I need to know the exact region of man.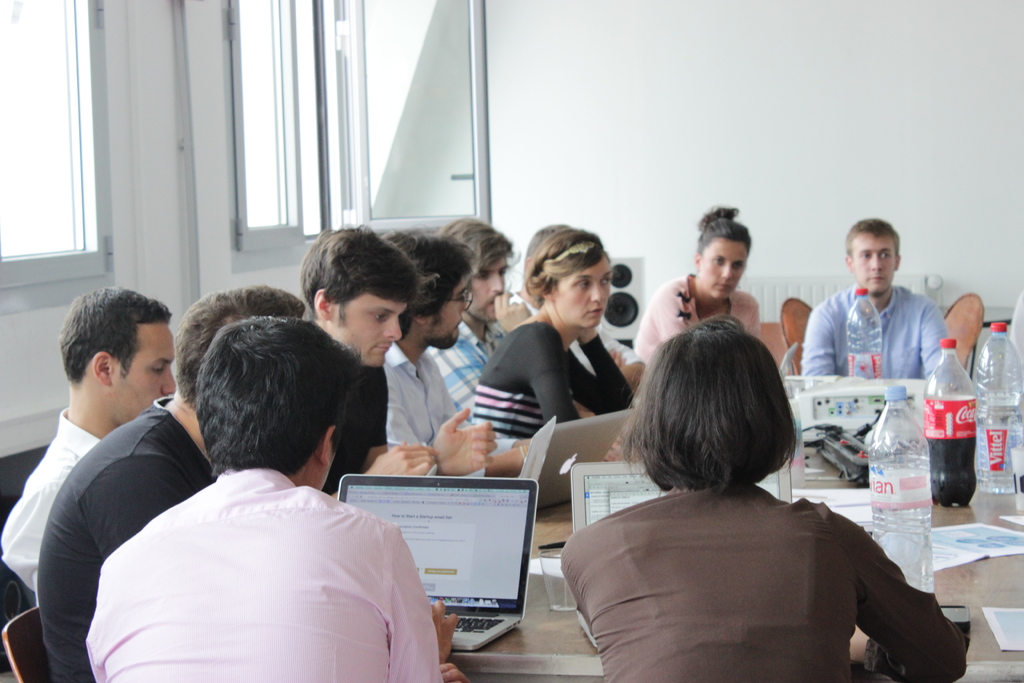
Region: Rect(5, 281, 178, 601).
